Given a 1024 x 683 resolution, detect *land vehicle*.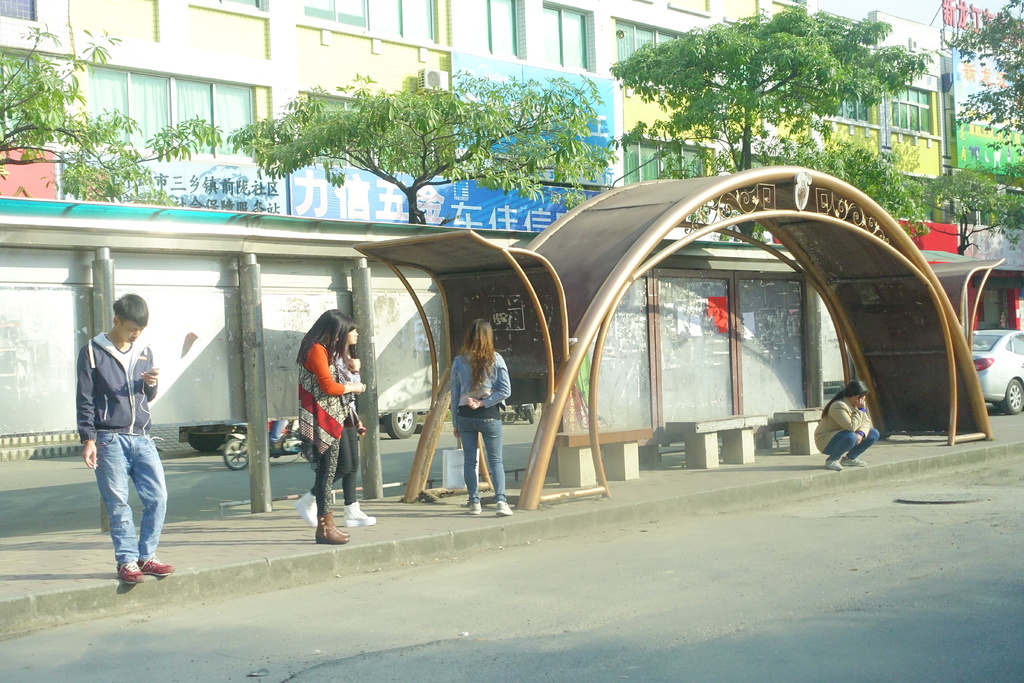
x1=182, y1=416, x2=423, y2=452.
